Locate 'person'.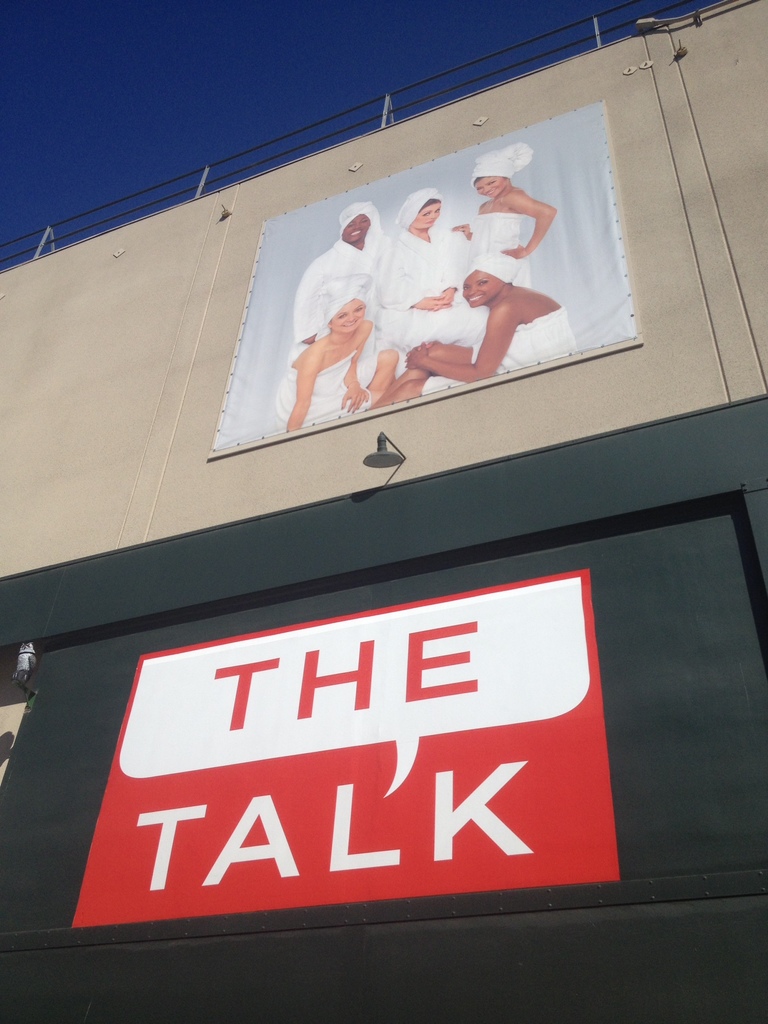
Bounding box: [368,184,463,371].
